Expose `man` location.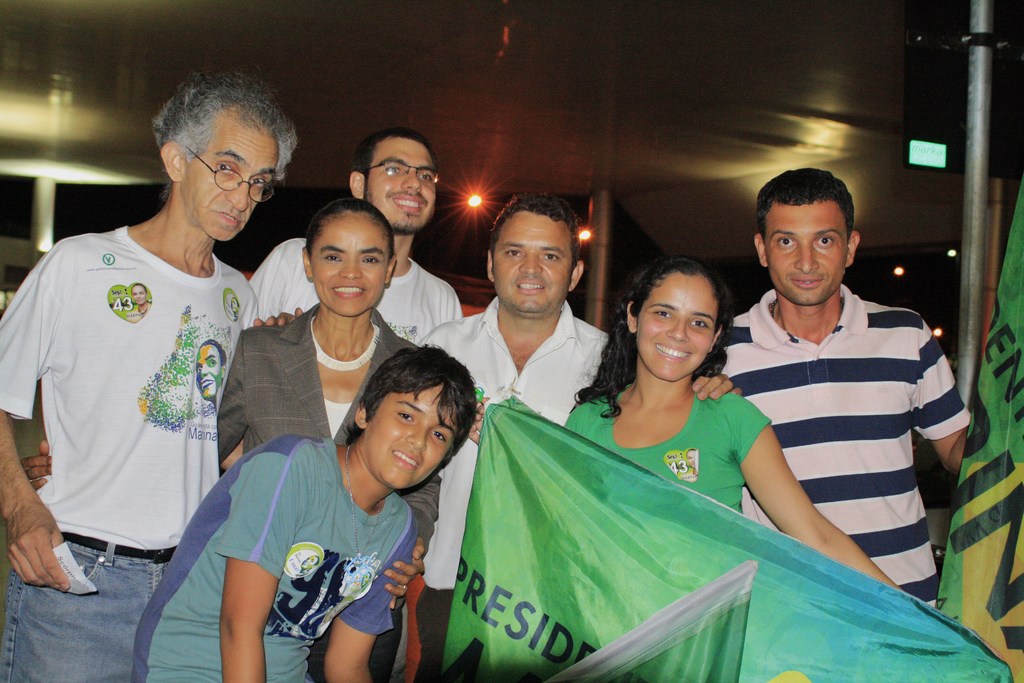
Exposed at [left=0, top=74, right=303, bottom=682].
